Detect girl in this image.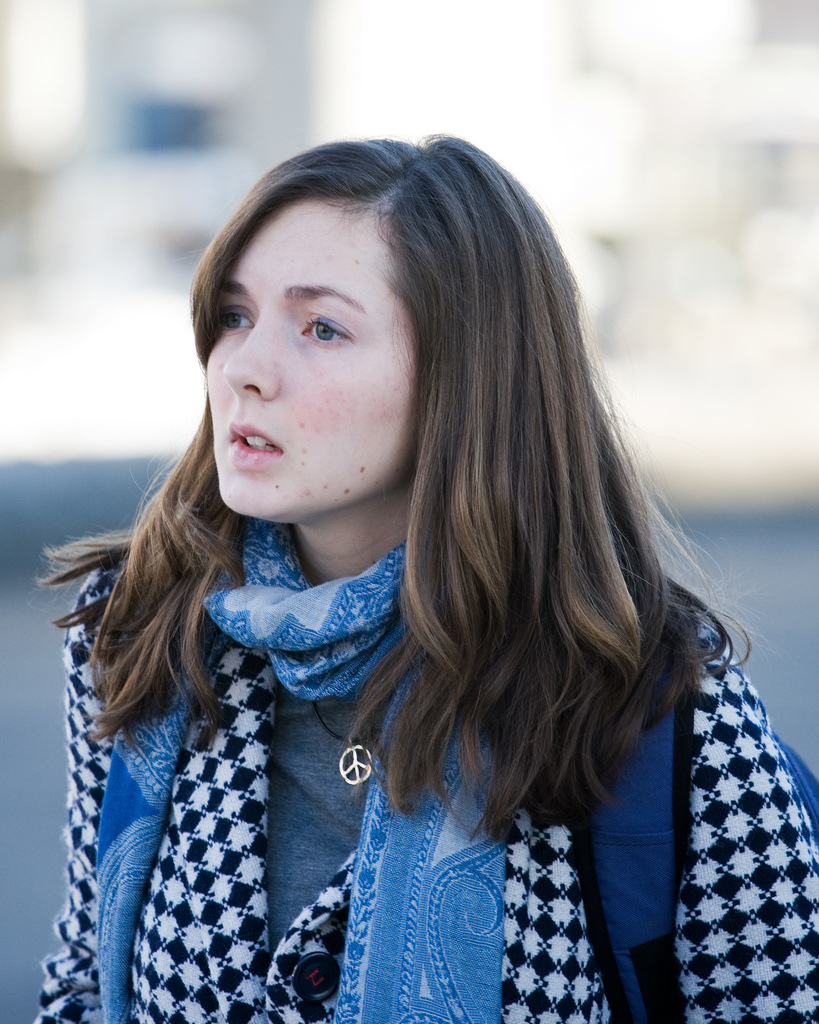
Detection: {"left": 28, "top": 132, "right": 818, "bottom": 1023}.
